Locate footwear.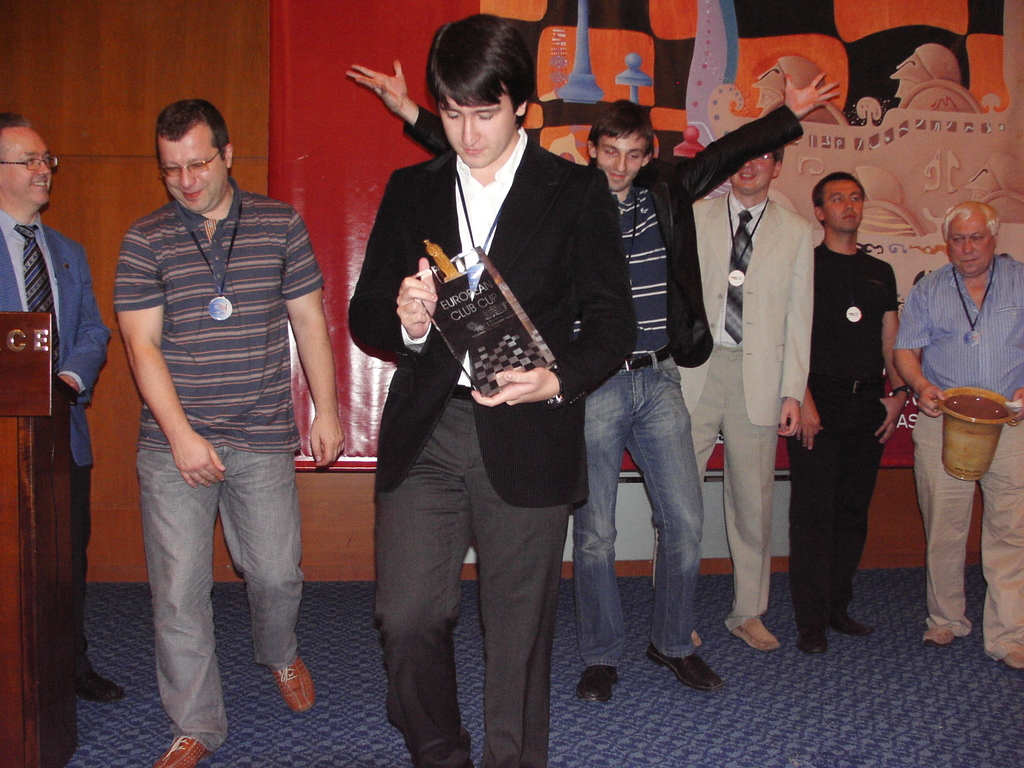
Bounding box: select_region(923, 622, 955, 644).
